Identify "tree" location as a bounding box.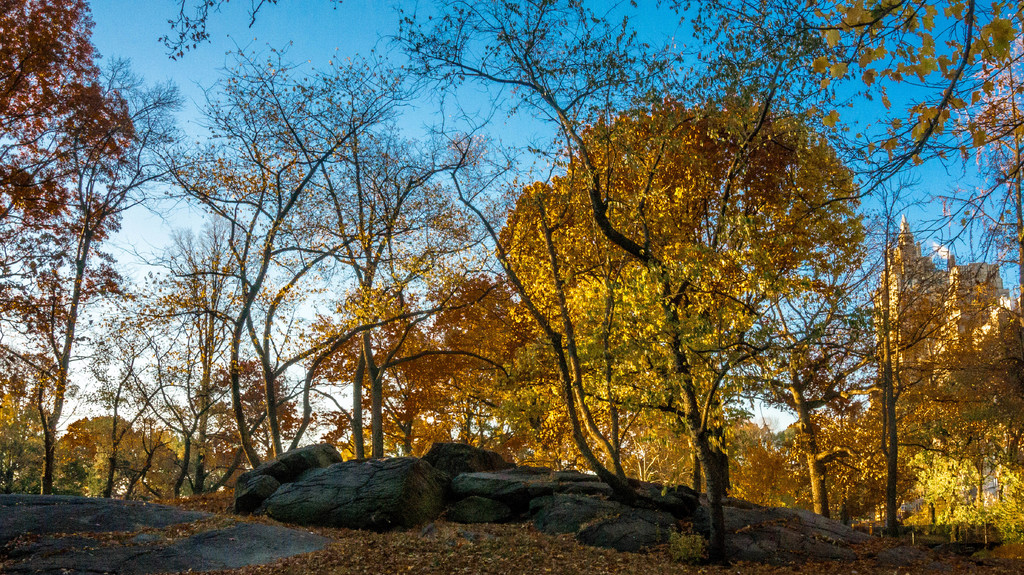
BBox(400, 0, 991, 574).
